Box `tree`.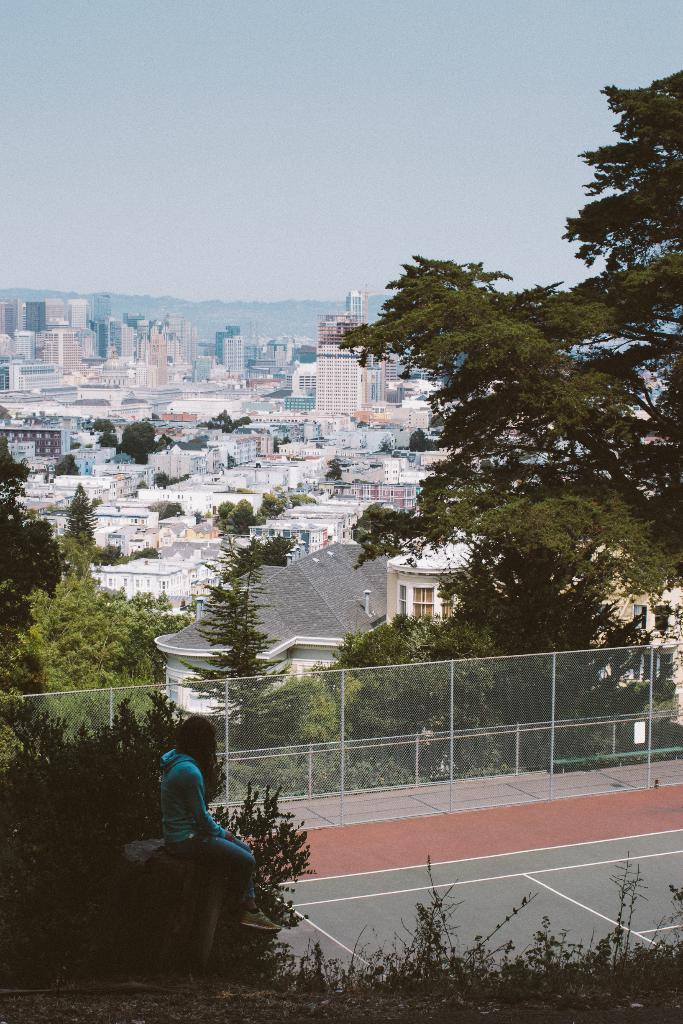
[97, 430, 117, 447].
